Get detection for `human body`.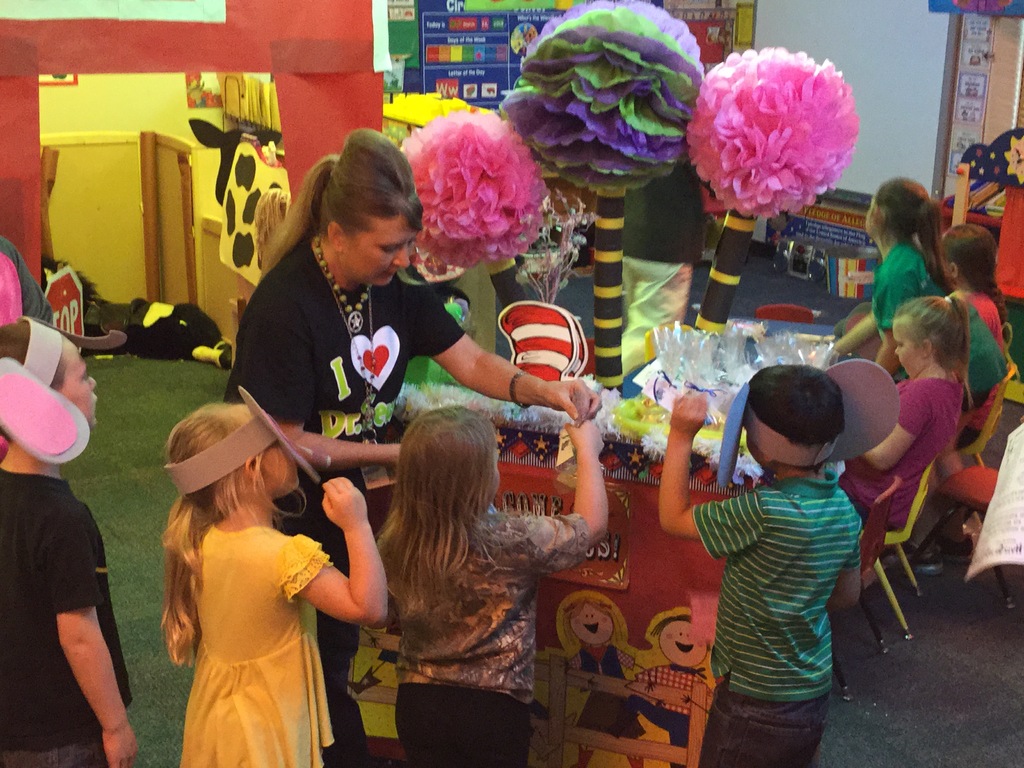
Detection: [x1=828, y1=236, x2=1004, y2=399].
